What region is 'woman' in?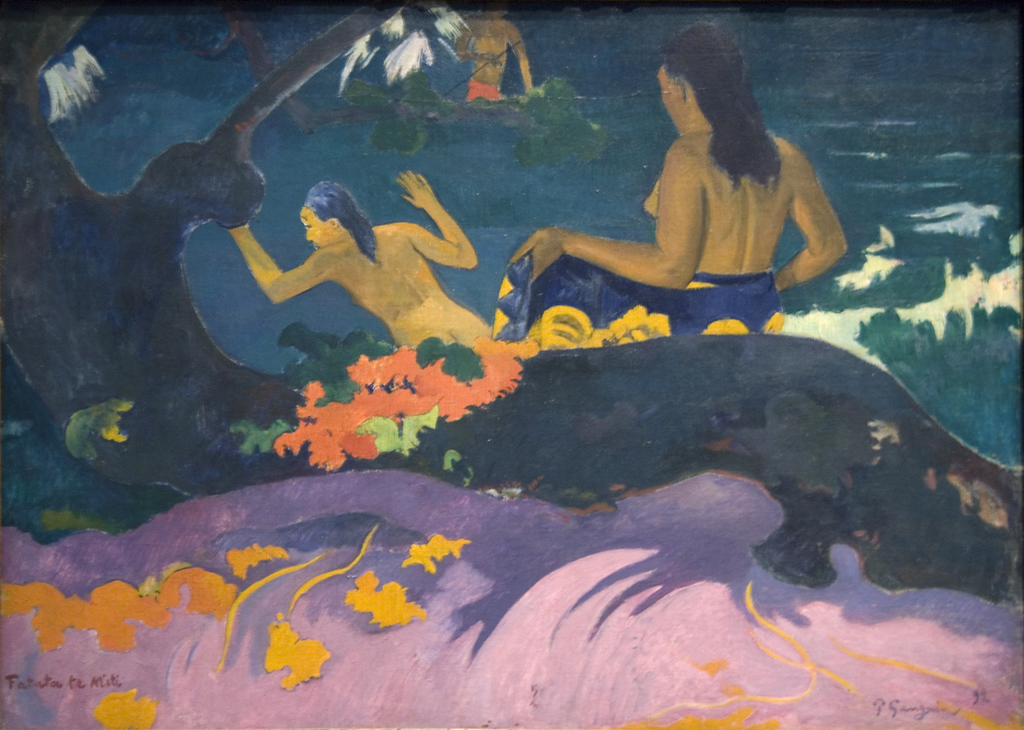
(x1=492, y1=17, x2=843, y2=349).
